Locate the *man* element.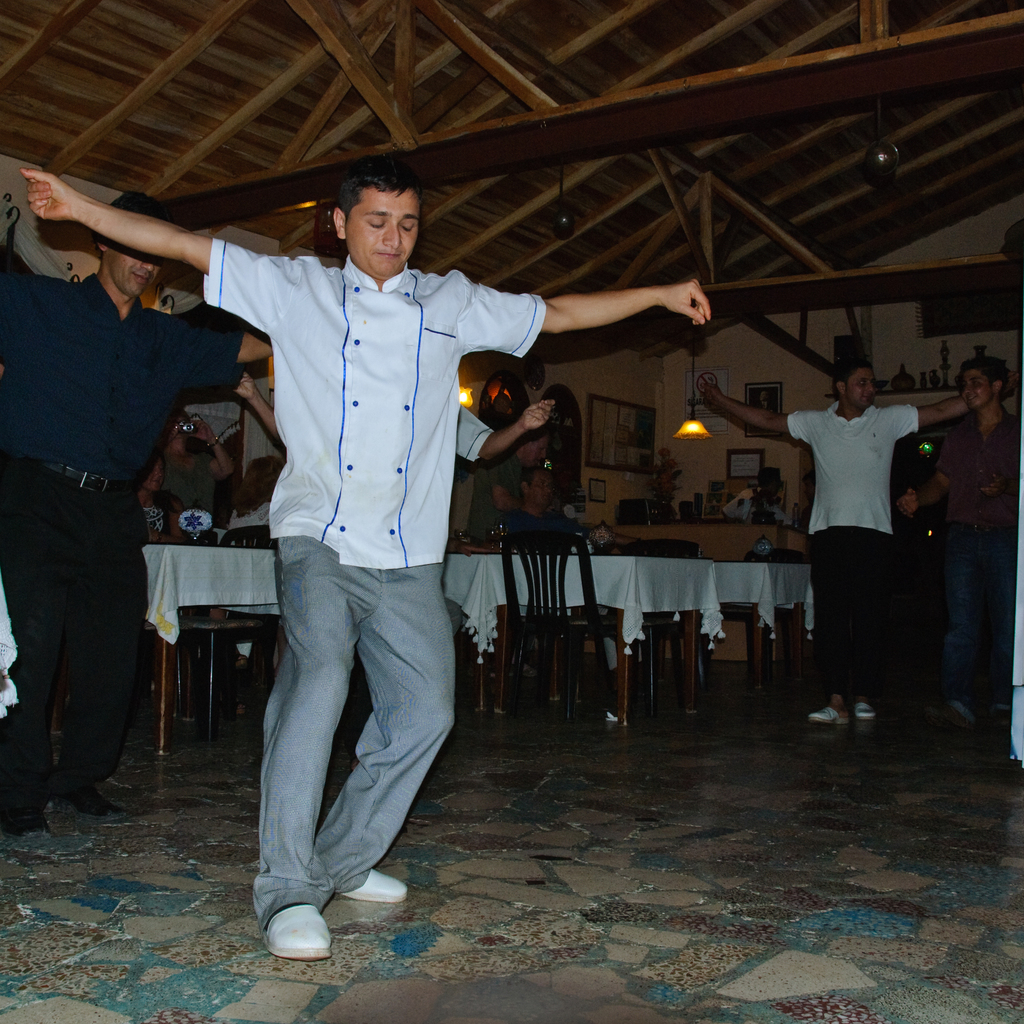
Element bbox: x1=904 y1=353 x2=1023 y2=751.
